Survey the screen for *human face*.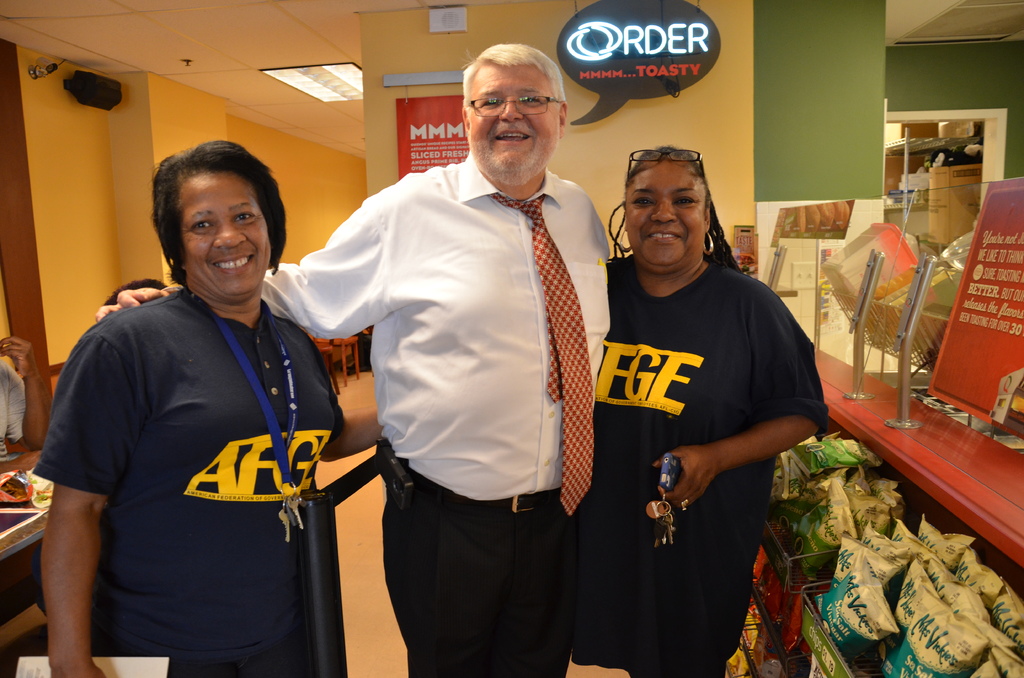
Survey found: x1=463 y1=66 x2=556 y2=171.
